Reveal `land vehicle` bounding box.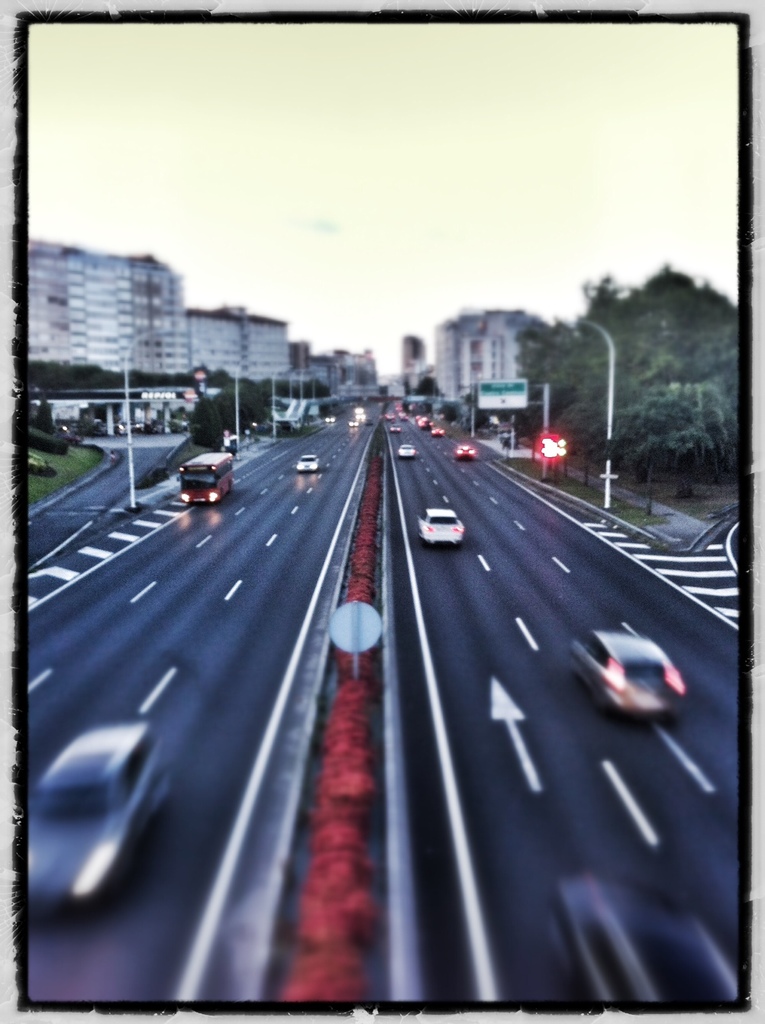
Revealed: pyautogui.locateOnScreen(295, 452, 320, 474).
